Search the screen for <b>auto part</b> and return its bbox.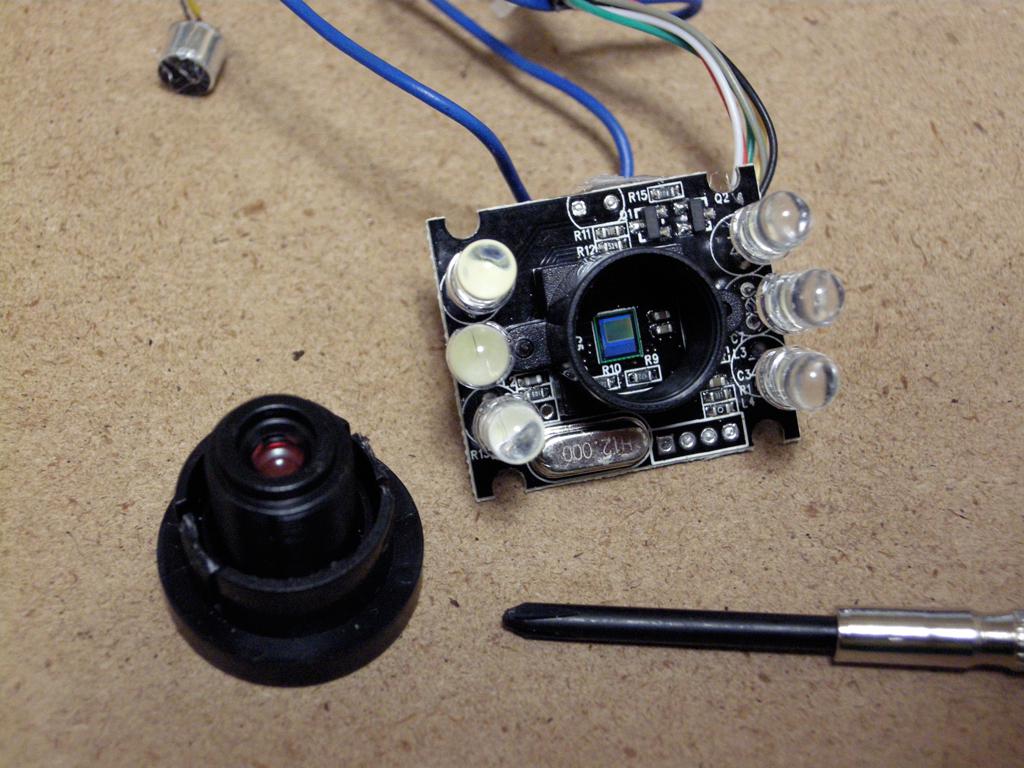
Found: bbox=[497, 607, 1023, 669].
